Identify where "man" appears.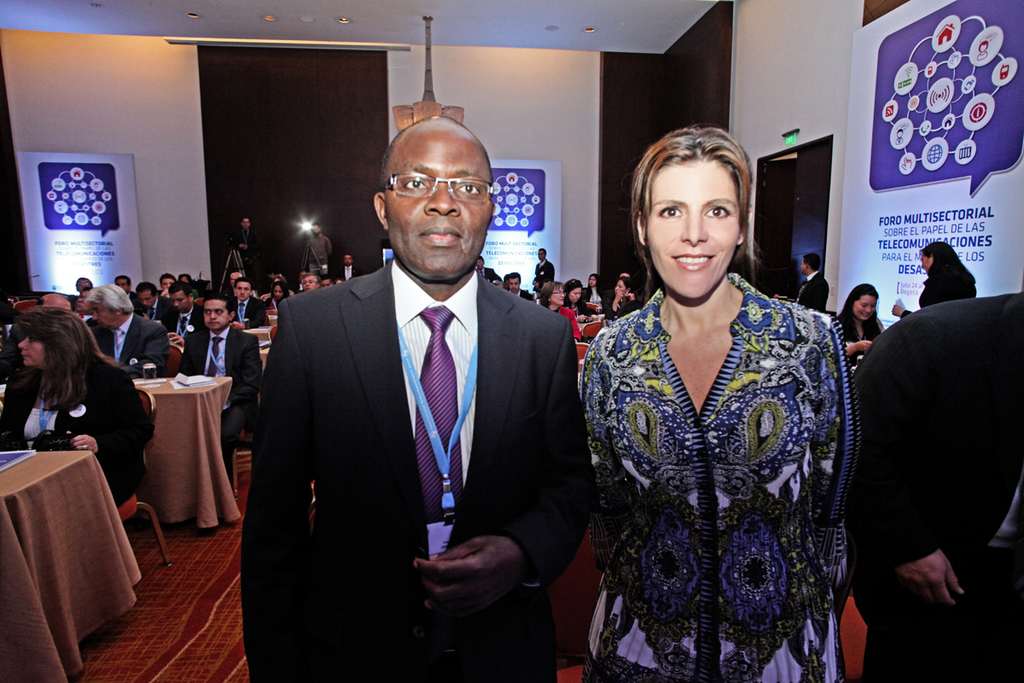
Appears at bbox(294, 269, 313, 295).
